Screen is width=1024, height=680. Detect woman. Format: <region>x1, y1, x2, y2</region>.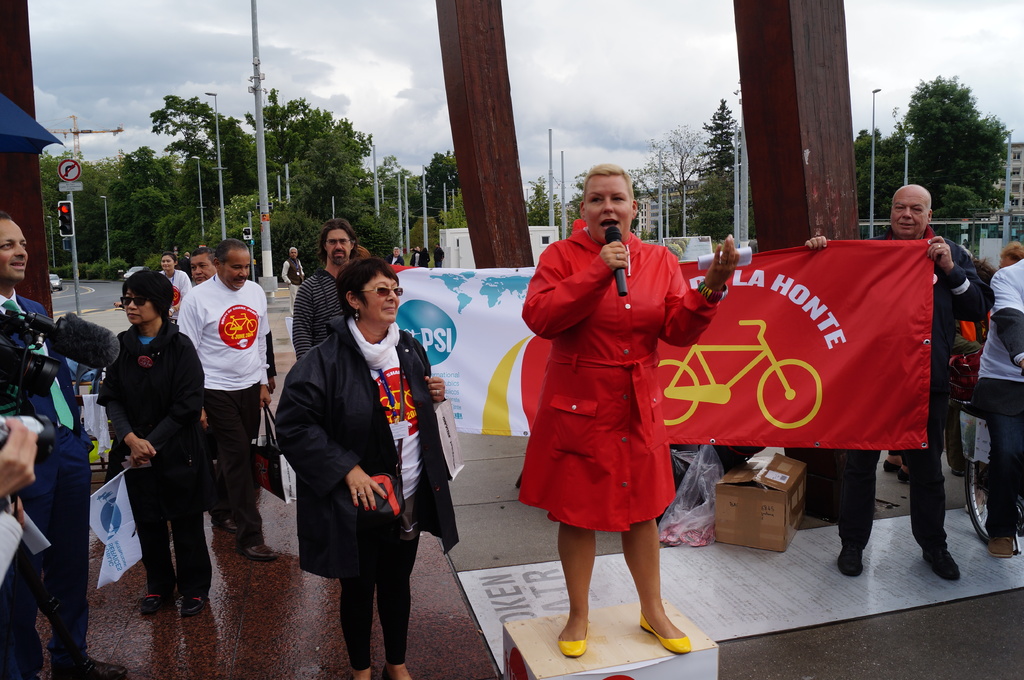
<region>114, 253, 191, 322</region>.
